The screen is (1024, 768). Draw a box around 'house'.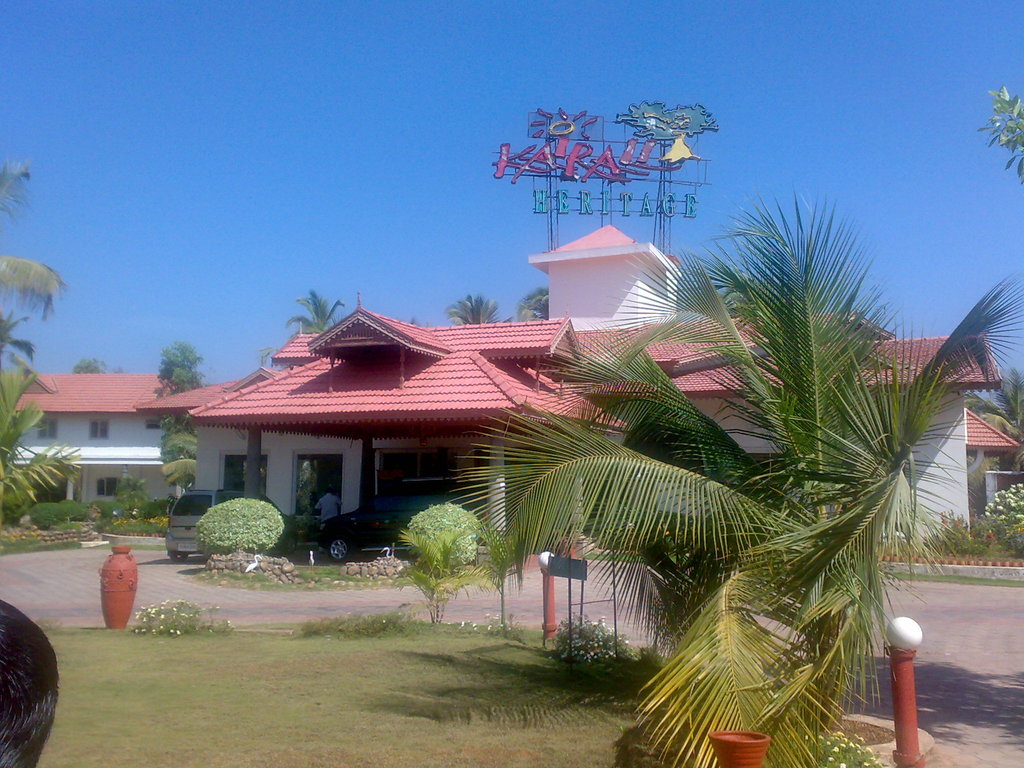
Rect(5, 220, 1023, 567).
